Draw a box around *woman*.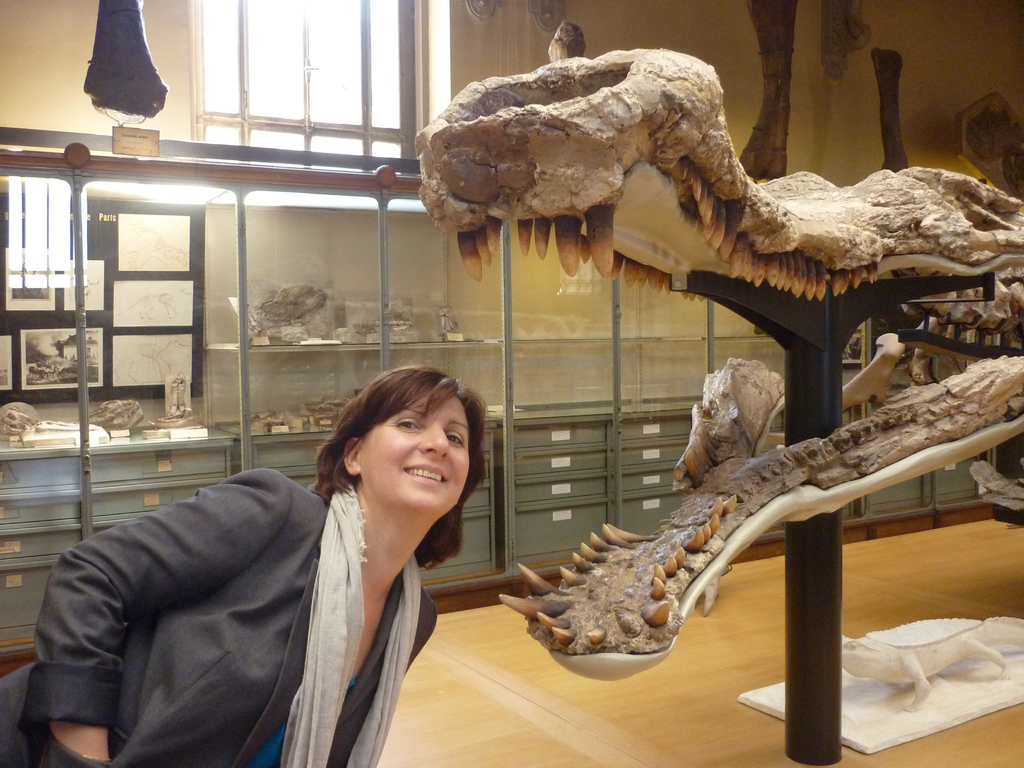
x1=0 y1=362 x2=486 y2=767.
